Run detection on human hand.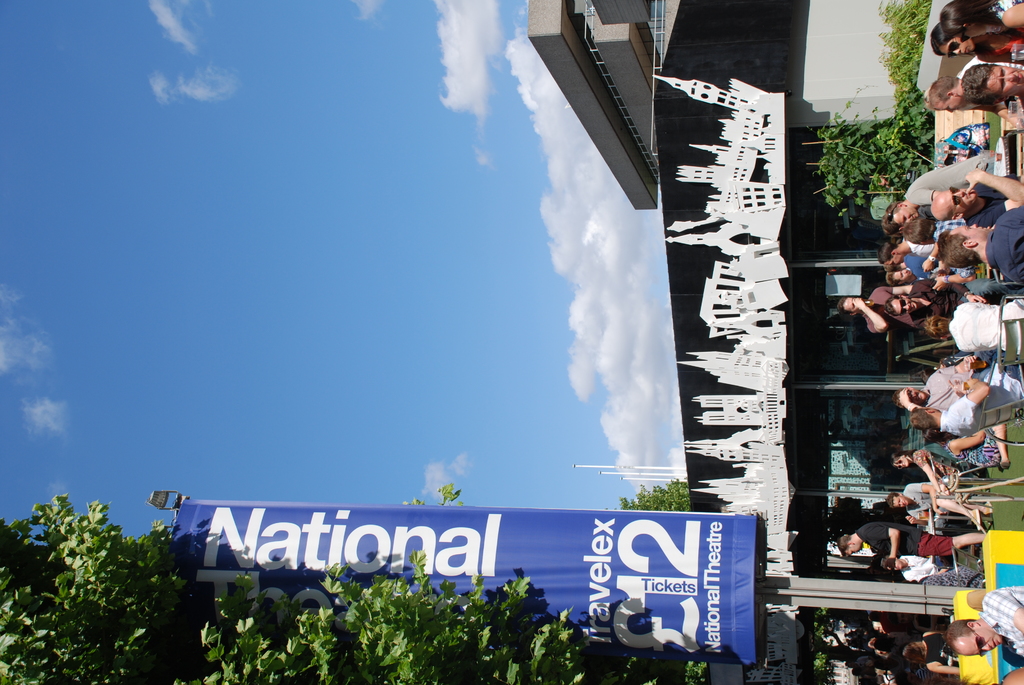
Result: <bbox>931, 278, 944, 294</bbox>.
